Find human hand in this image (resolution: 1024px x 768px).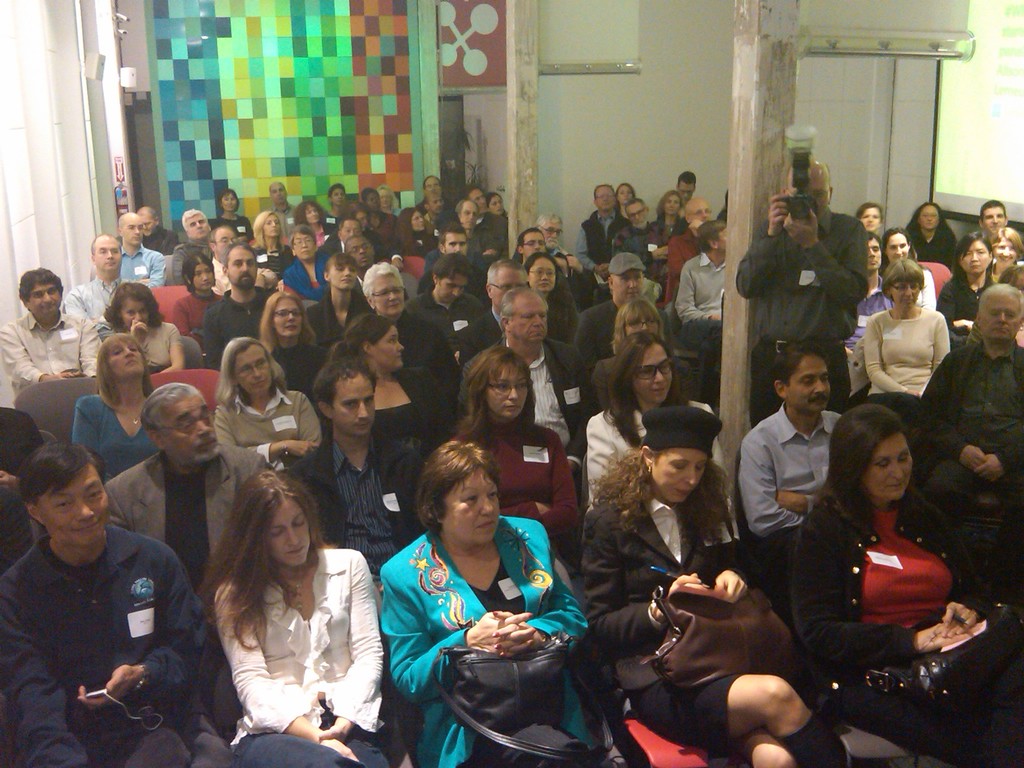
detection(77, 664, 138, 707).
